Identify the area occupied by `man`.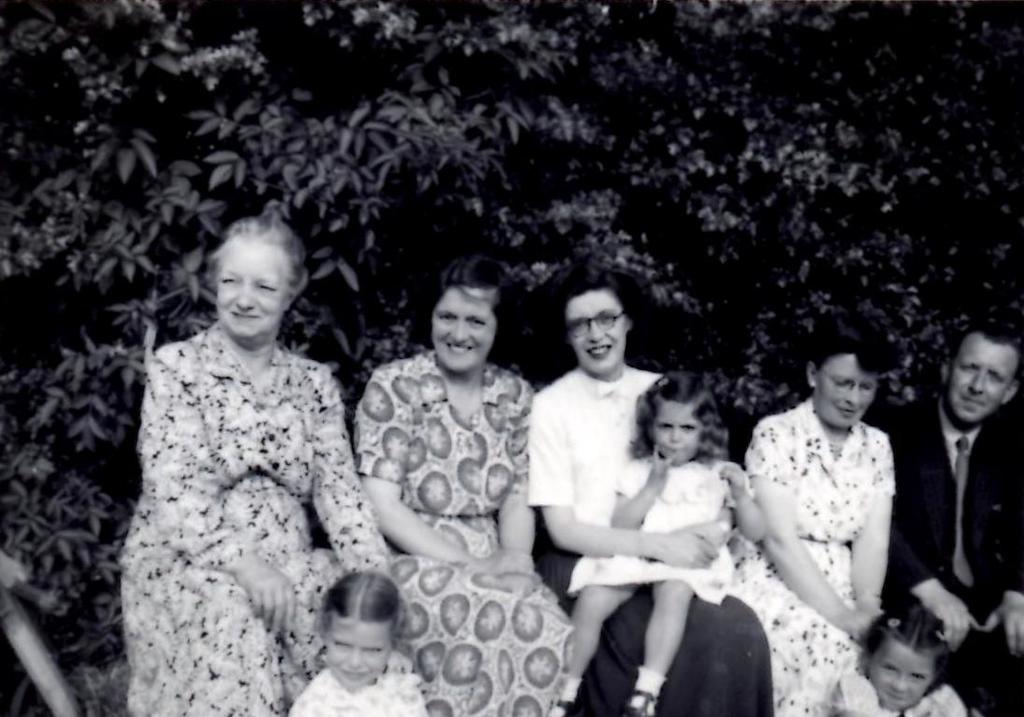
Area: <box>893,318,1023,716</box>.
